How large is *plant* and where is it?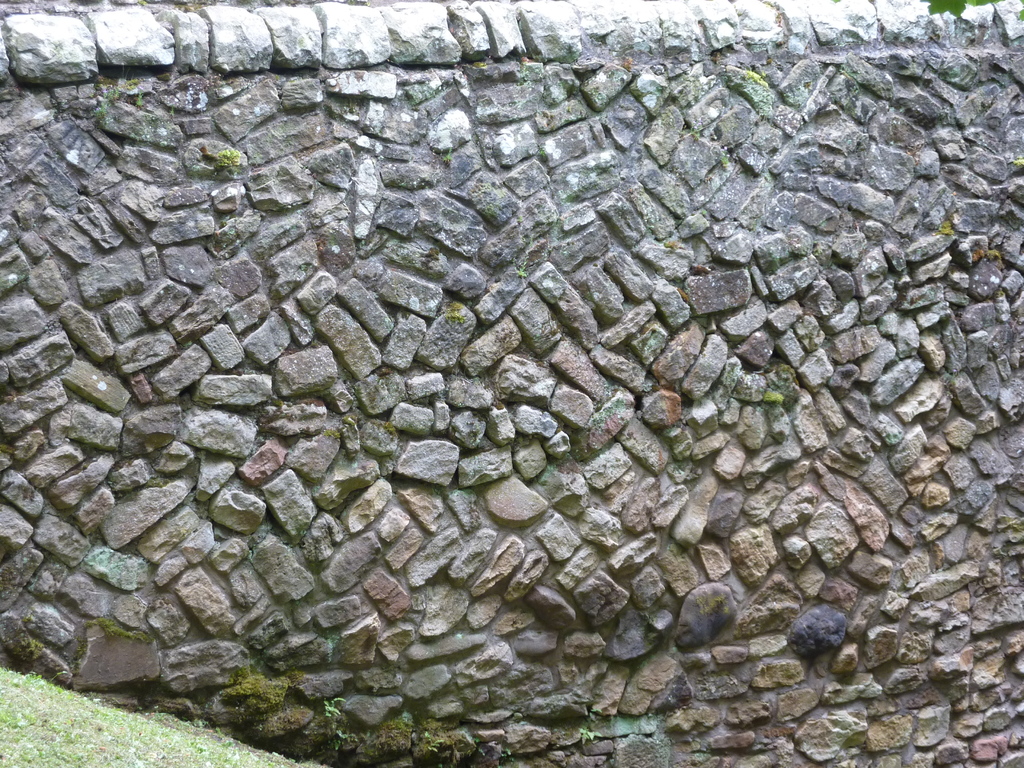
Bounding box: 324, 698, 353, 733.
